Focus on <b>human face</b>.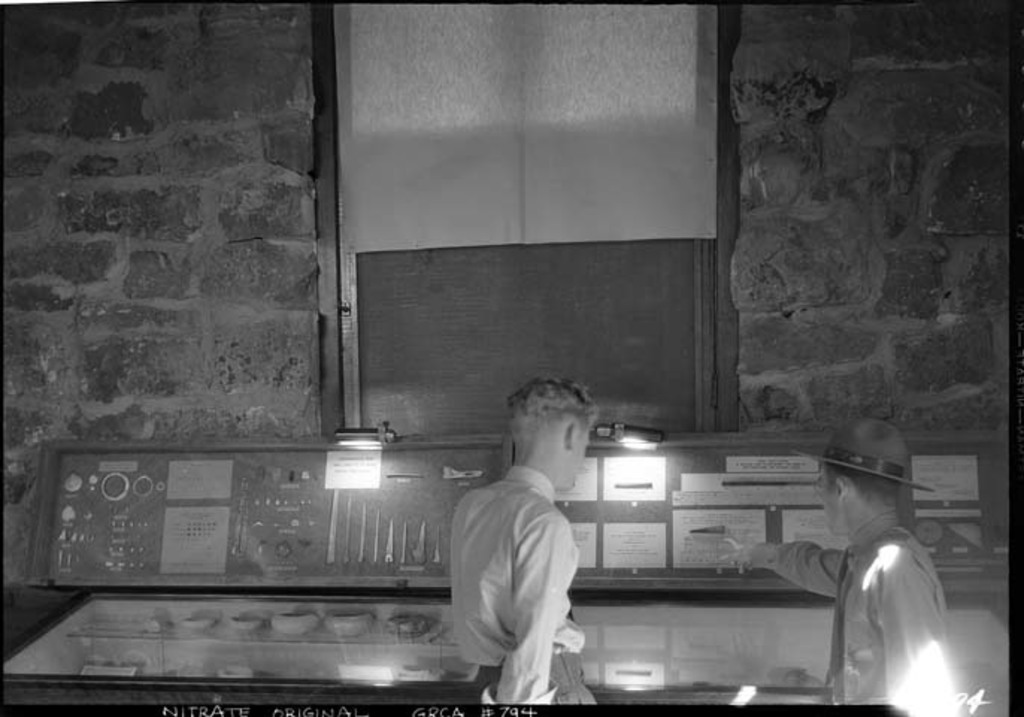
Focused at [555,420,596,490].
